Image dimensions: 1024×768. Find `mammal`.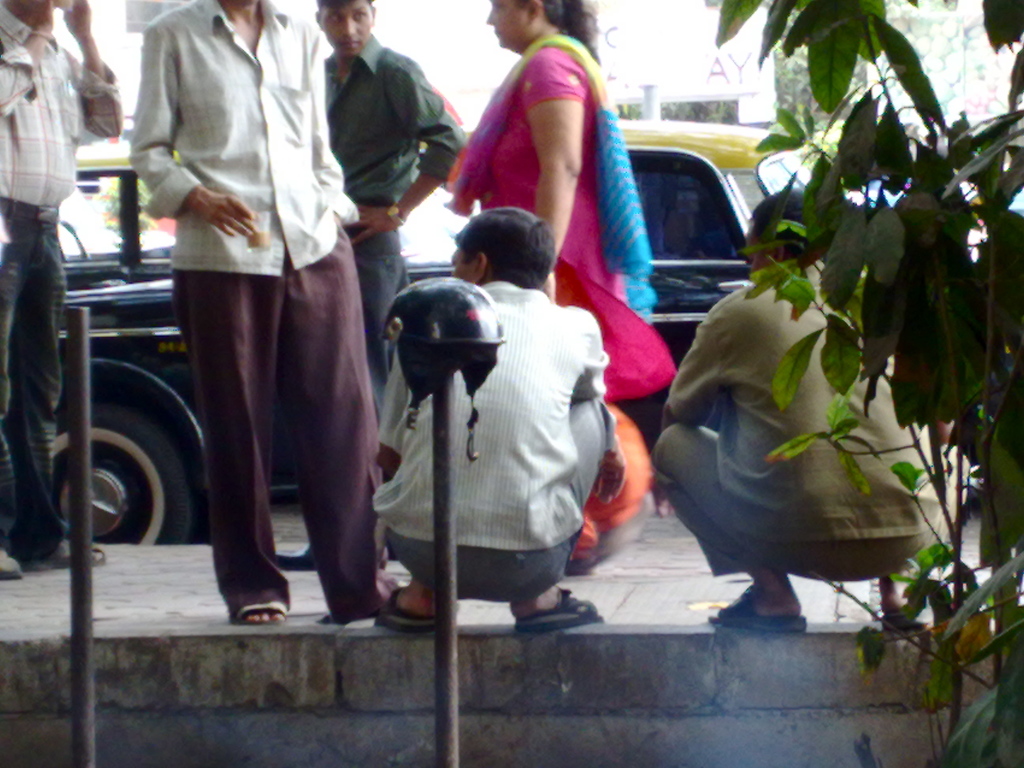
[x1=641, y1=175, x2=952, y2=631].
